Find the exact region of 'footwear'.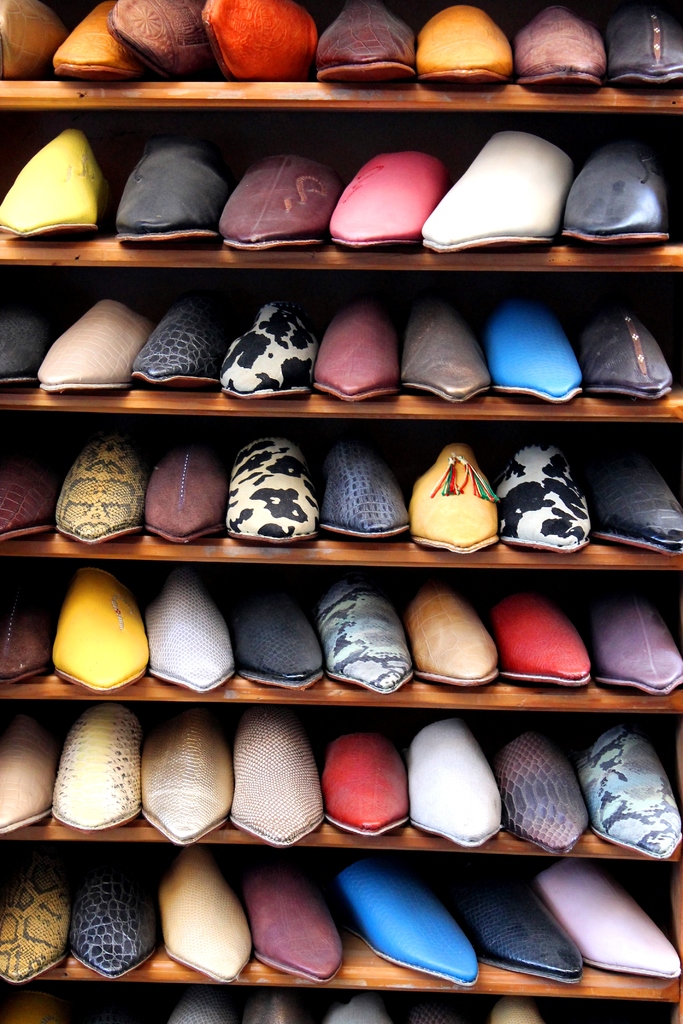
Exact region: 331 449 397 548.
